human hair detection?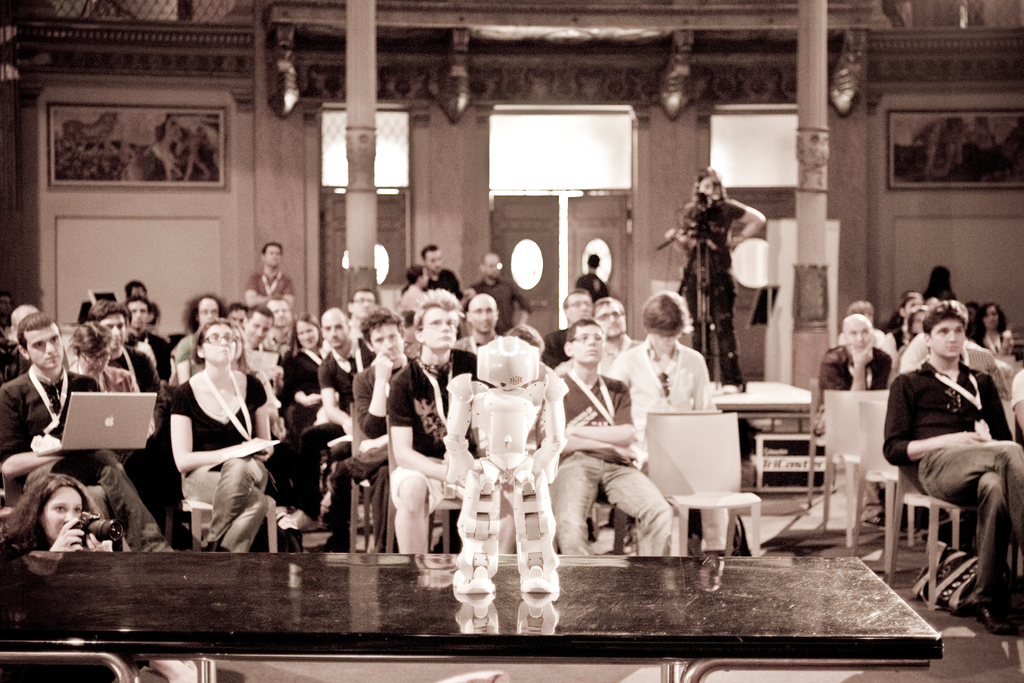
(left=10, top=472, right=104, bottom=563)
